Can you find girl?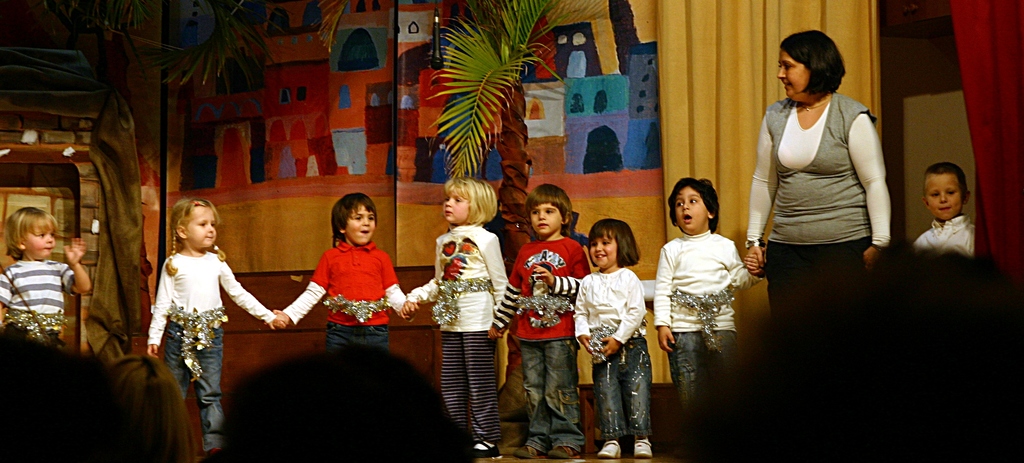
Yes, bounding box: bbox=[403, 176, 507, 462].
